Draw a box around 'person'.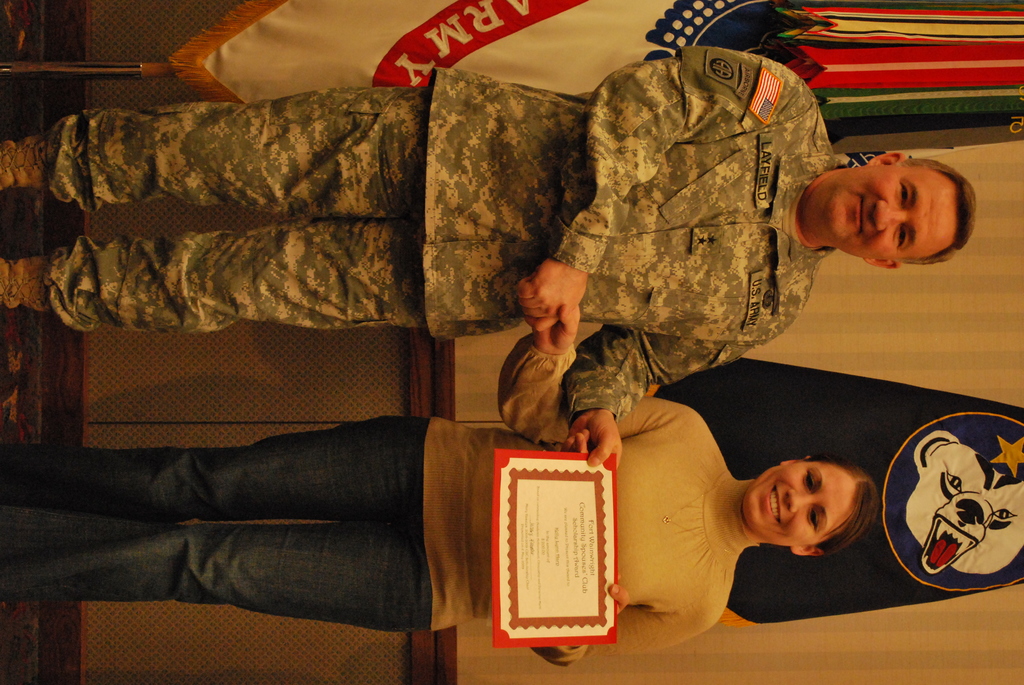
{"x1": 0, "y1": 291, "x2": 884, "y2": 665}.
